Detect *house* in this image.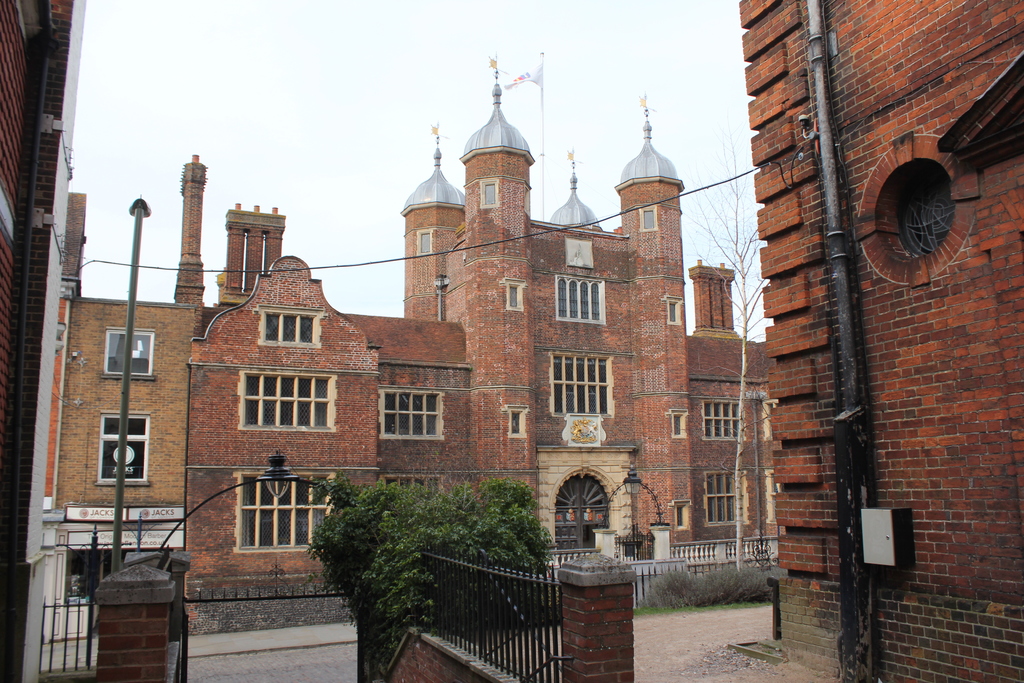
Detection: (left=739, top=4, right=1023, bottom=682).
